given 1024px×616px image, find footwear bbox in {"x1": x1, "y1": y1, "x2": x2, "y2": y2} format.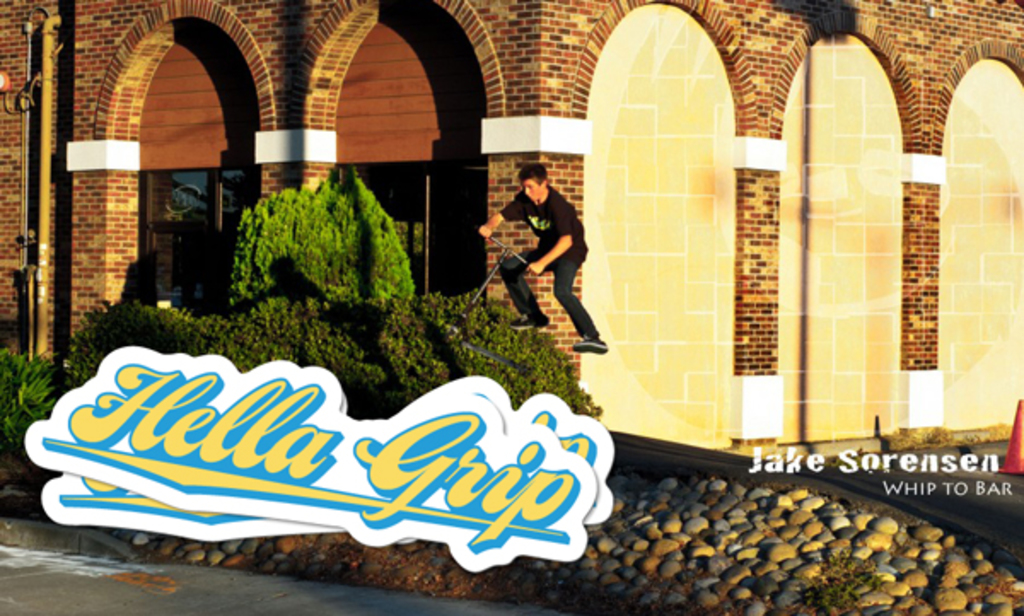
{"x1": 575, "y1": 333, "x2": 608, "y2": 360}.
